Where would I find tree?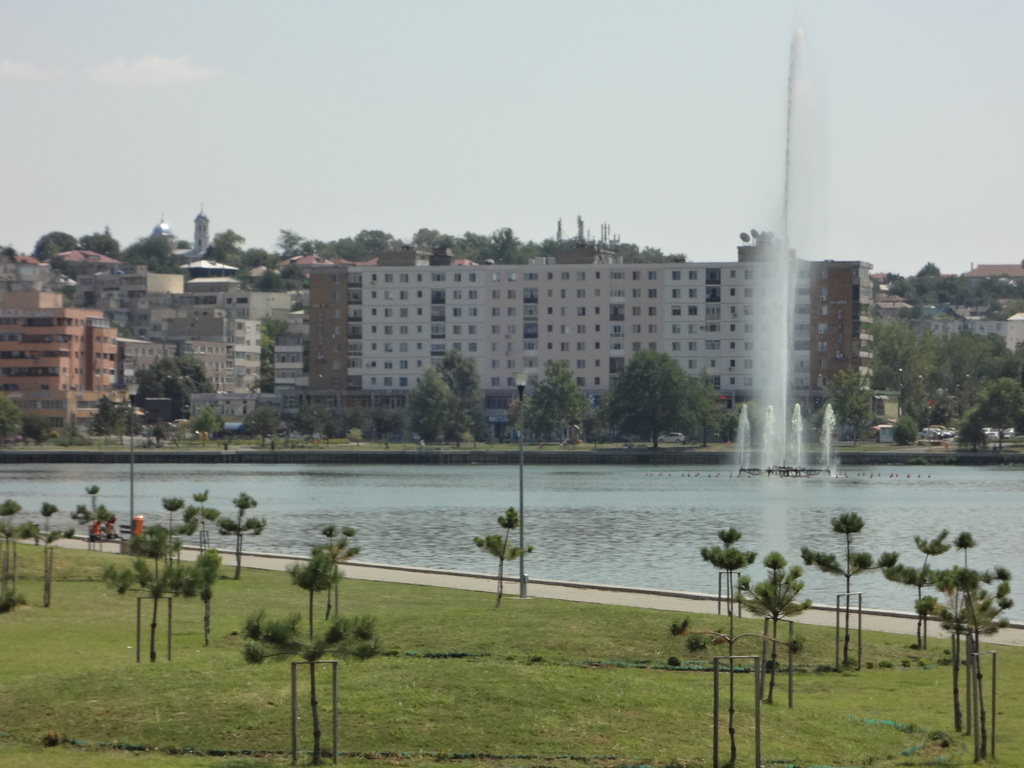
At (x1=944, y1=529, x2=1004, y2=631).
